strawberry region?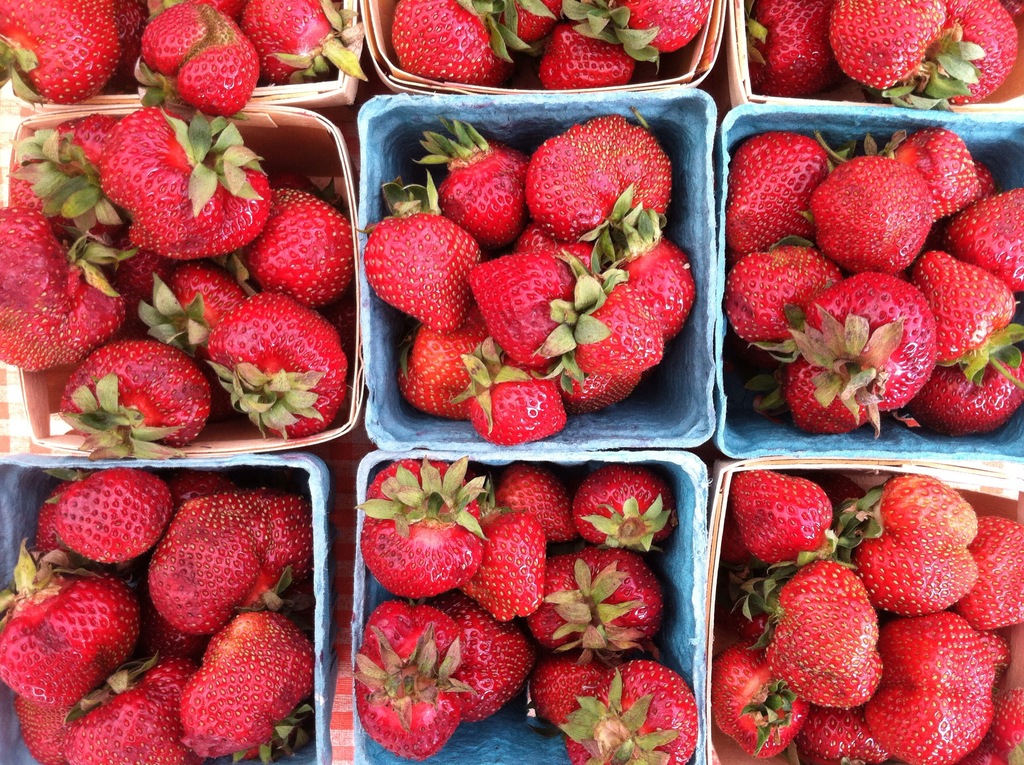
box(433, 595, 532, 725)
